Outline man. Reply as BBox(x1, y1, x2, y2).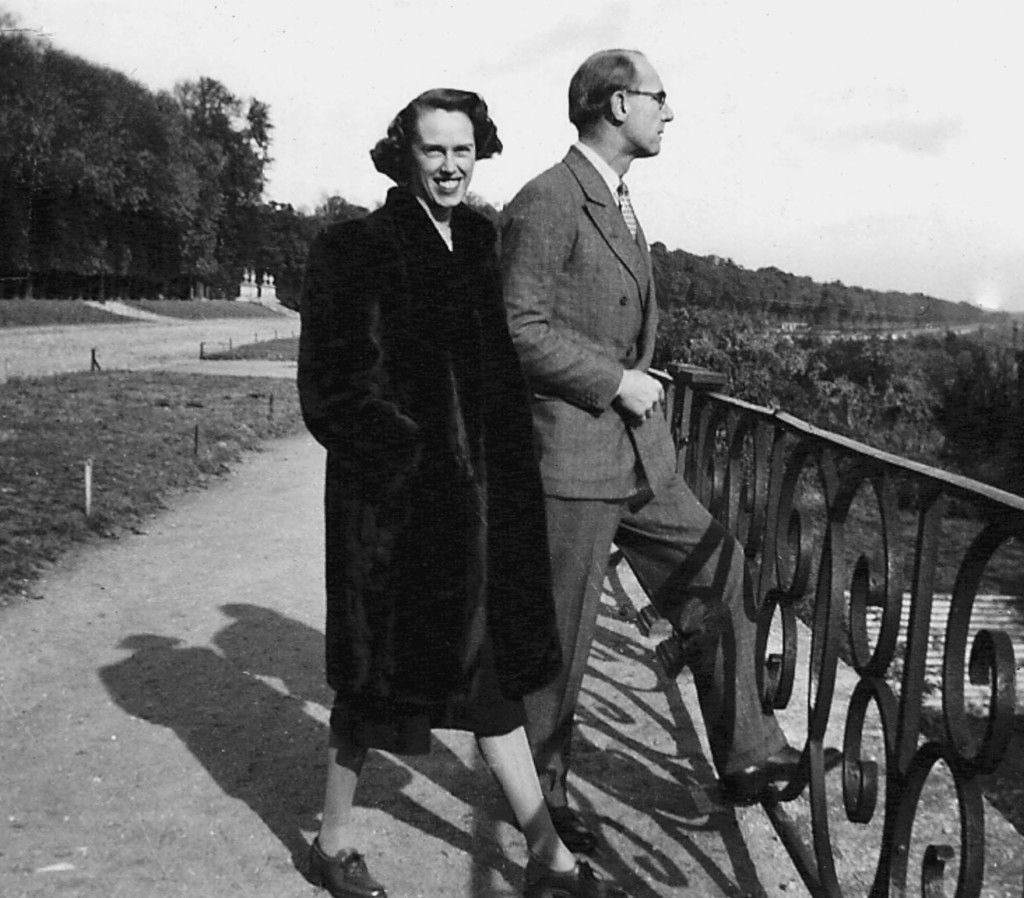
BBox(494, 51, 778, 797).
